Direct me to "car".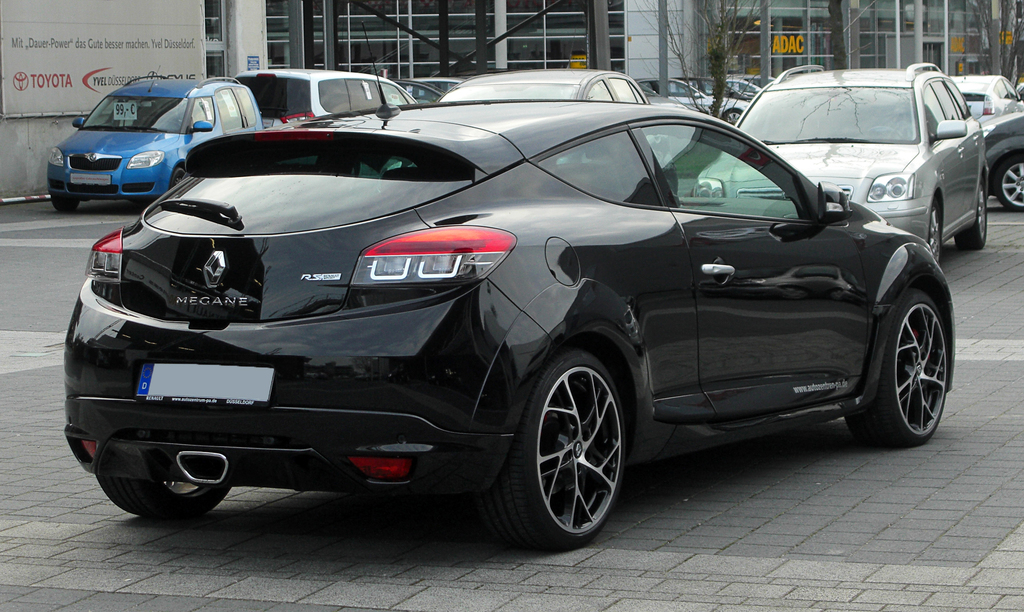
Direction: x1=230, y1=67, x2=420, y2=131.
